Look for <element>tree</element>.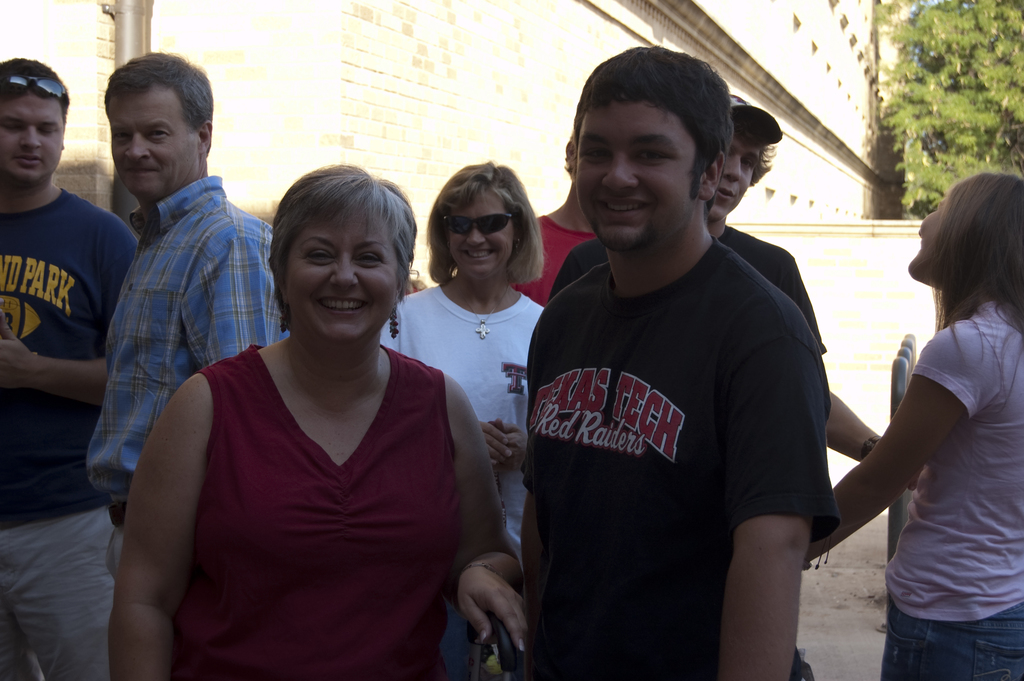
Found: [left=867, top=17, right=1014, bottom=180].
